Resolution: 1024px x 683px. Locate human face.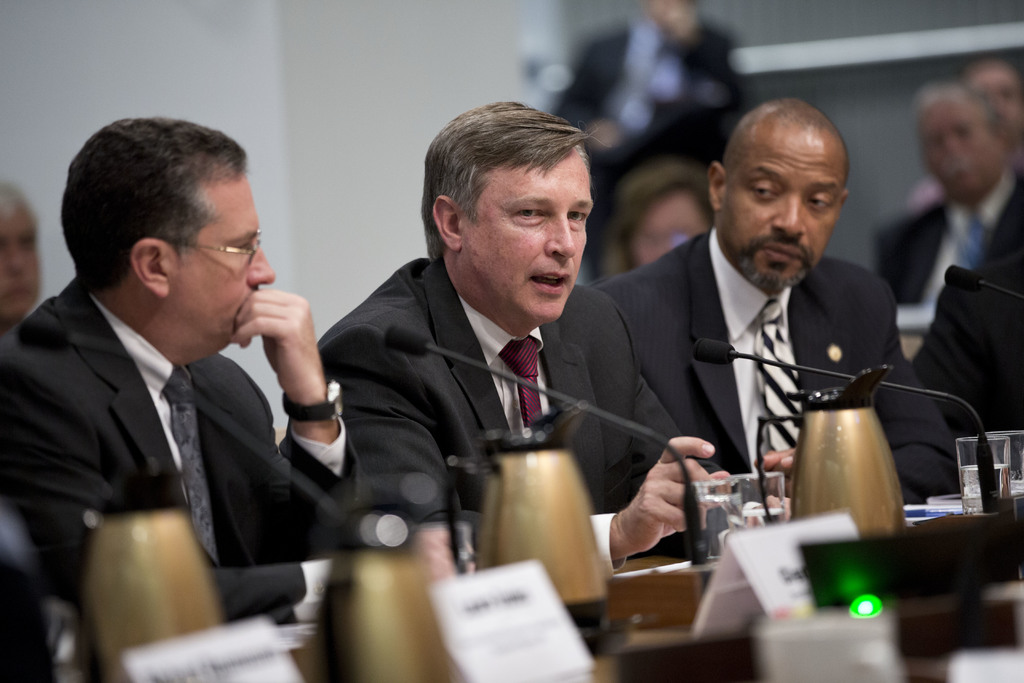
region(916, 95, 1003, 206).
